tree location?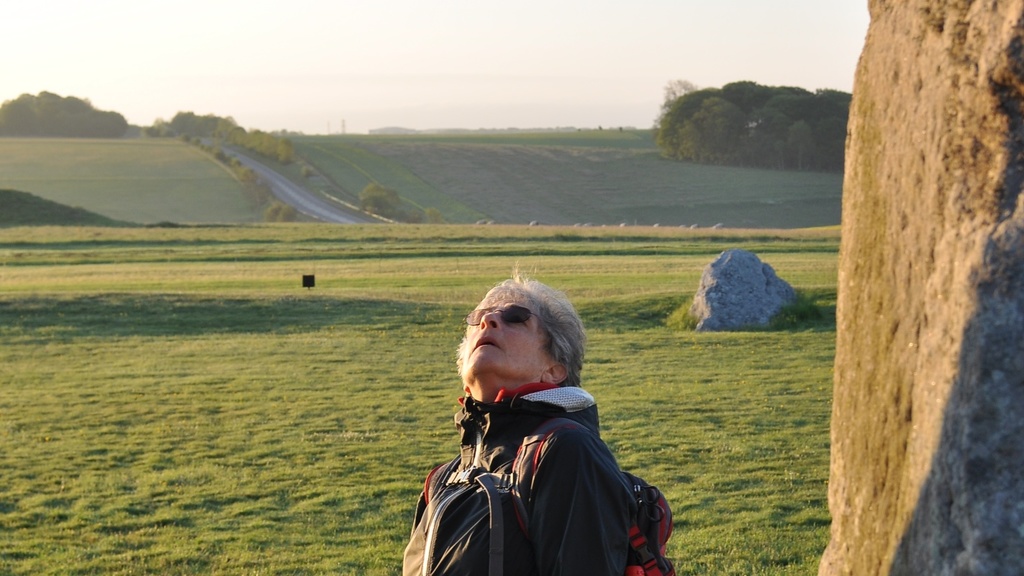
left=358, top=178, right=403, bottom=220
